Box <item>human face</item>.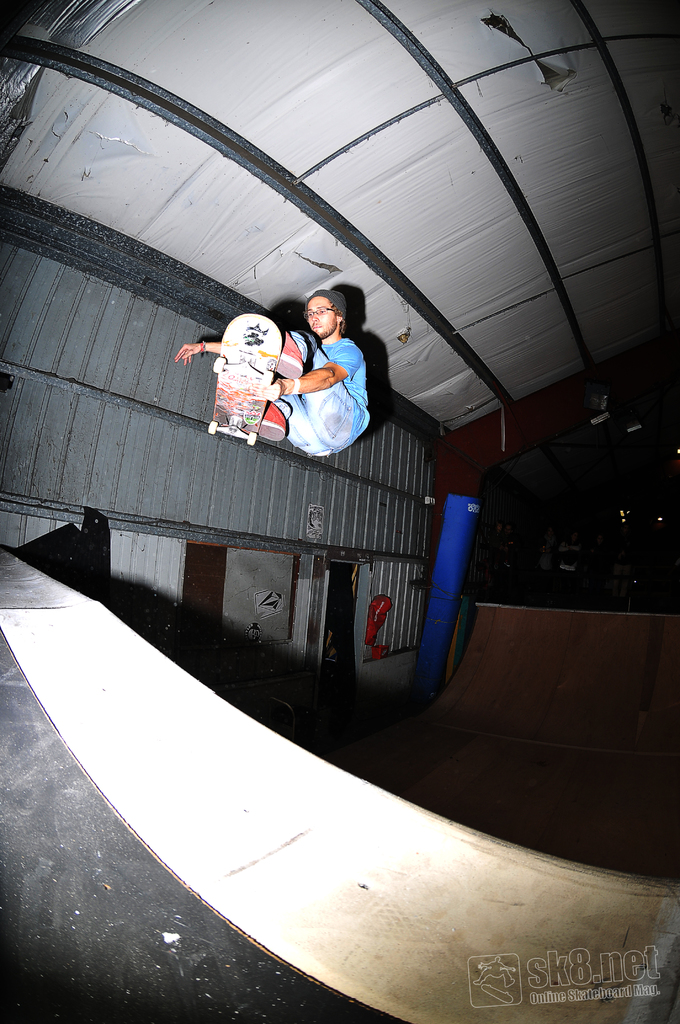
(x1=305, y1=295, x2=338, y2=337).
